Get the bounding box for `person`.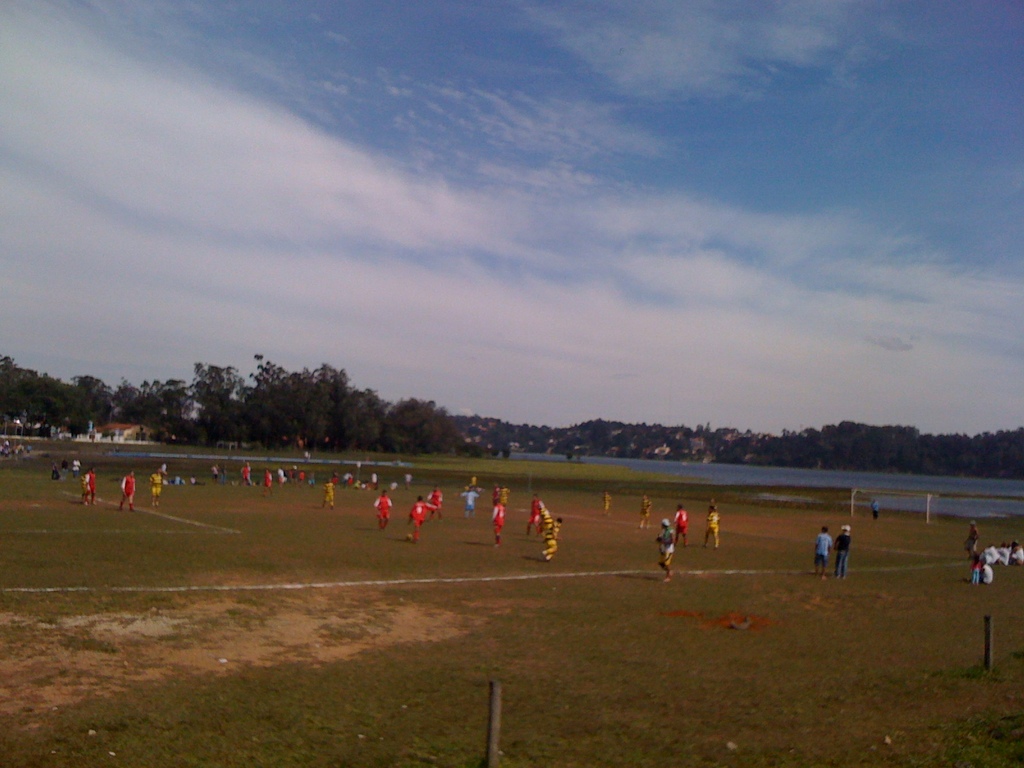
<region>263, 465, 273, 494</region>.
